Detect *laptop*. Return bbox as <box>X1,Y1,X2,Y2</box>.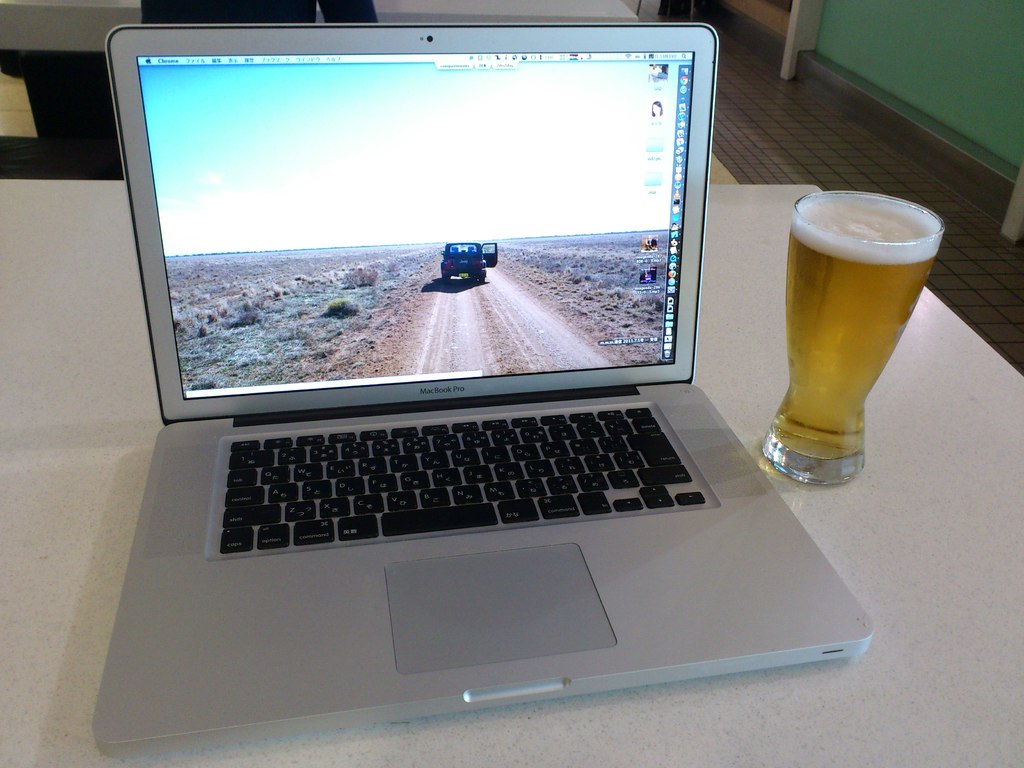
<box>85,15,835,717</box>.
